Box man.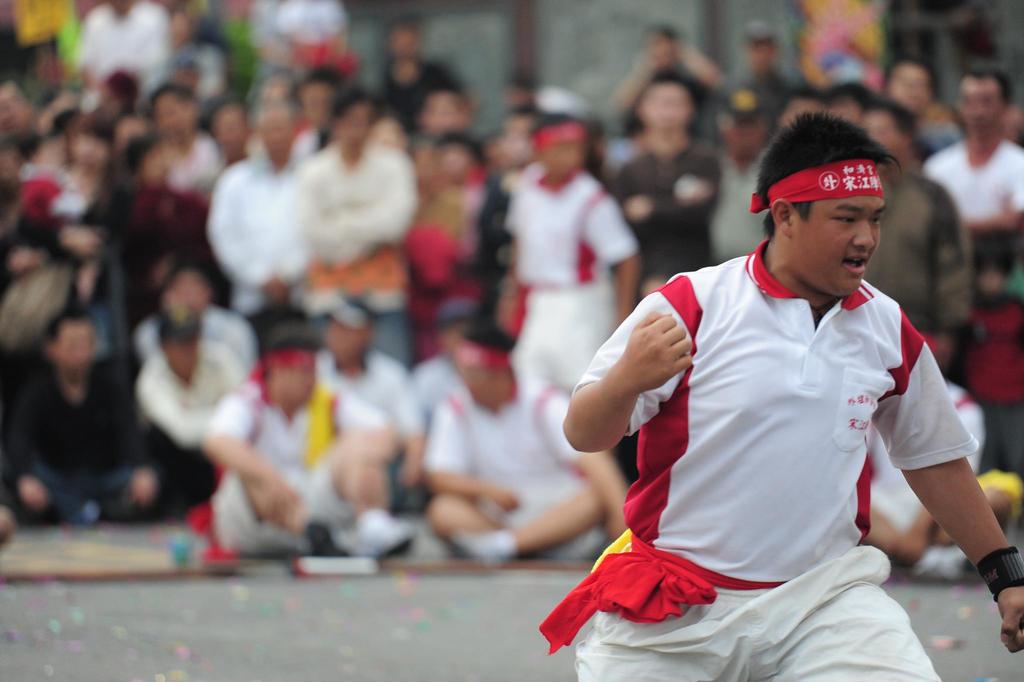
(198, 96, 334, 379).
